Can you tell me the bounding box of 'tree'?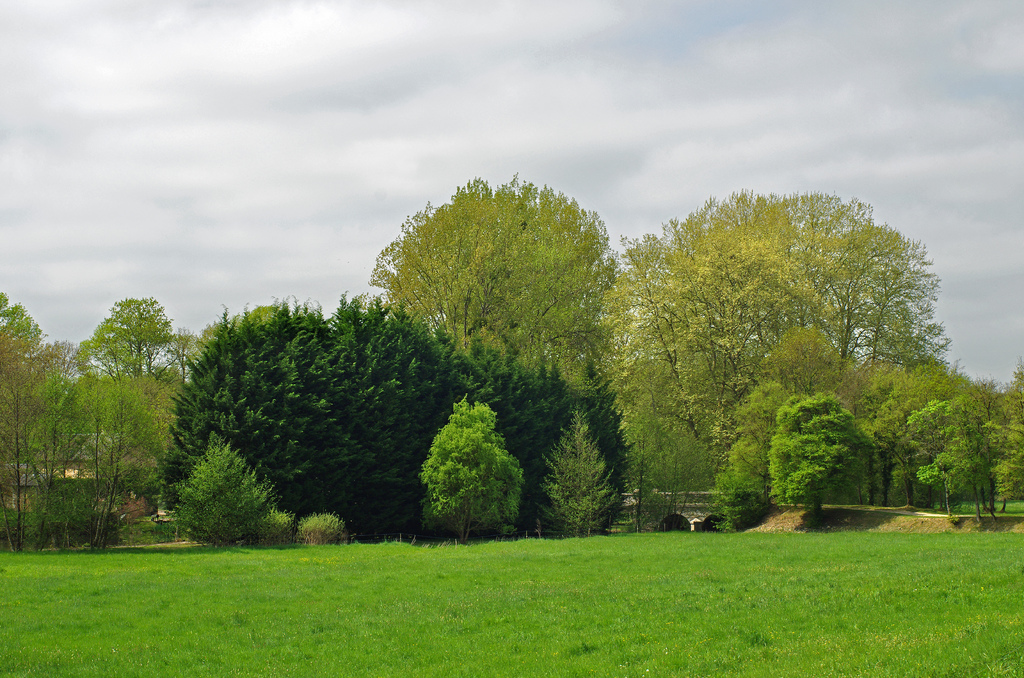
359,164,621,412.
